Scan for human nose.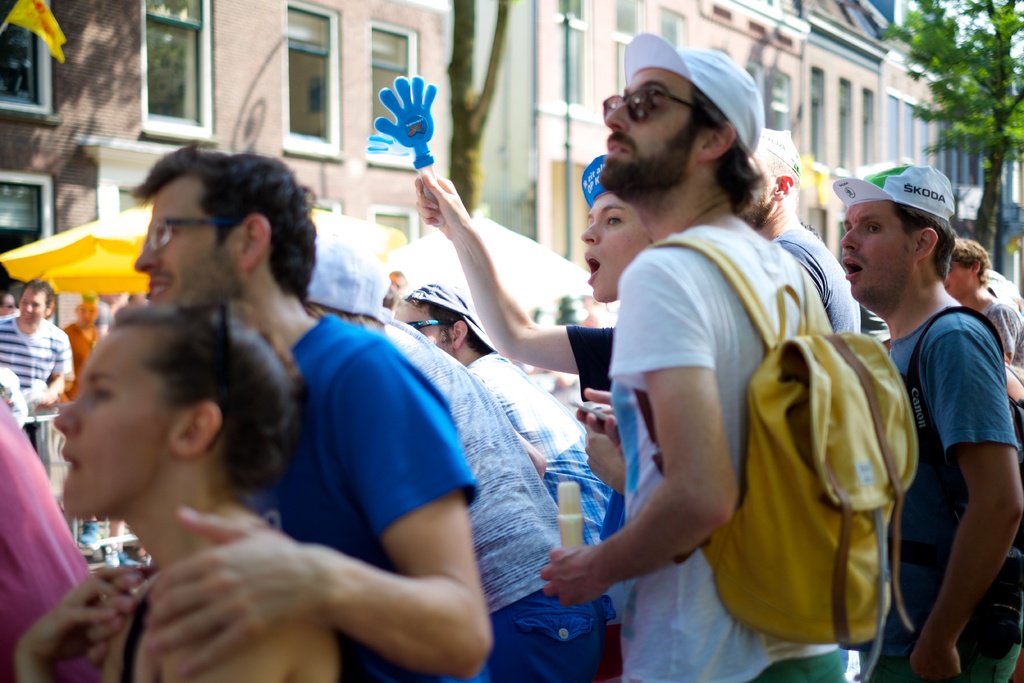
Scan result: 603/95/635/136.
